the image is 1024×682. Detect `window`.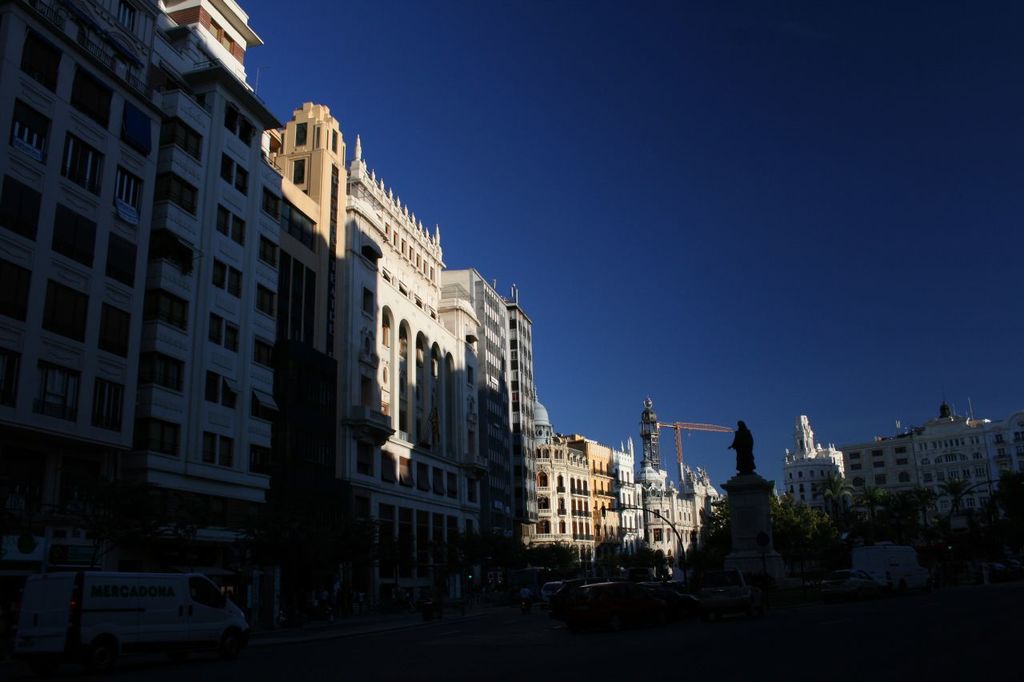
Detection: bbox(94, 301, 137, 369).
